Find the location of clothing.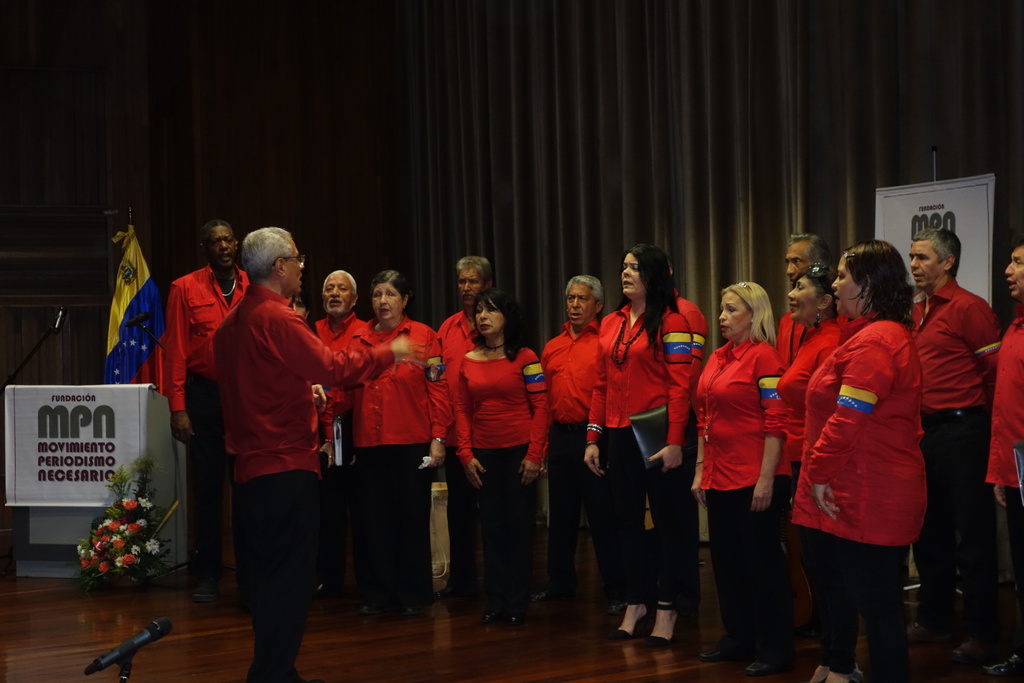
Location: detection(450, 445, 480, 614).
